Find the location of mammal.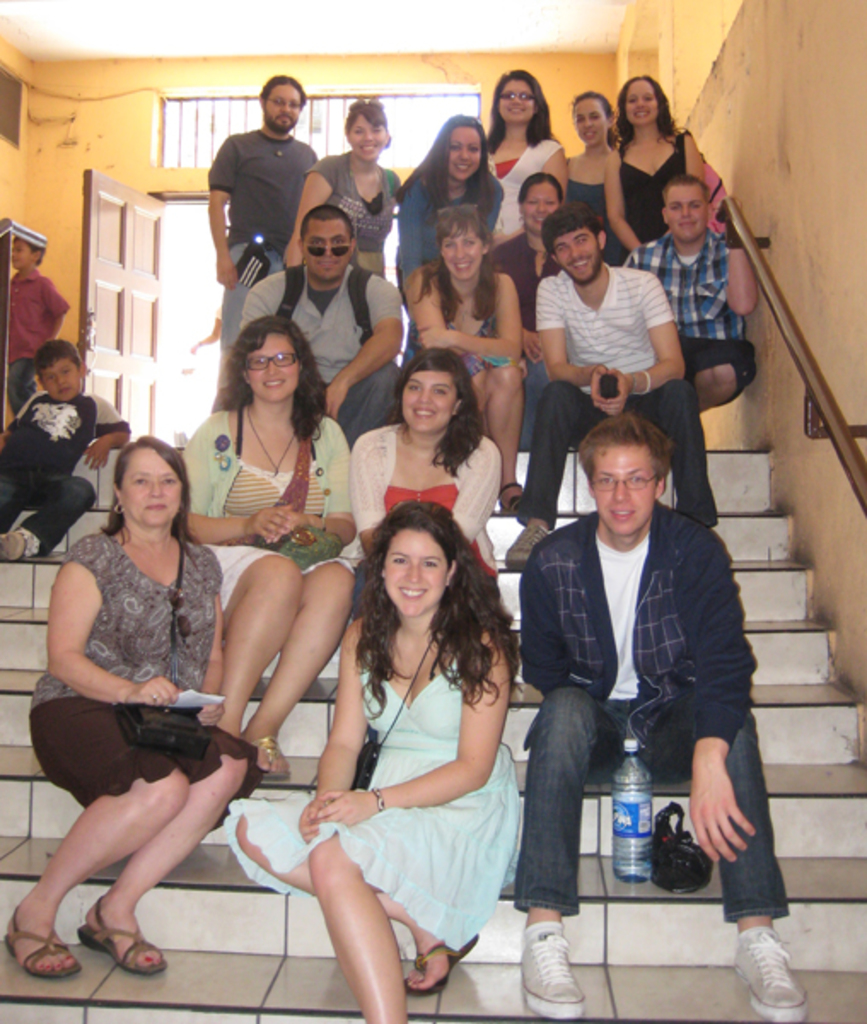
Location: bbox(567, 90, 635, 259).
